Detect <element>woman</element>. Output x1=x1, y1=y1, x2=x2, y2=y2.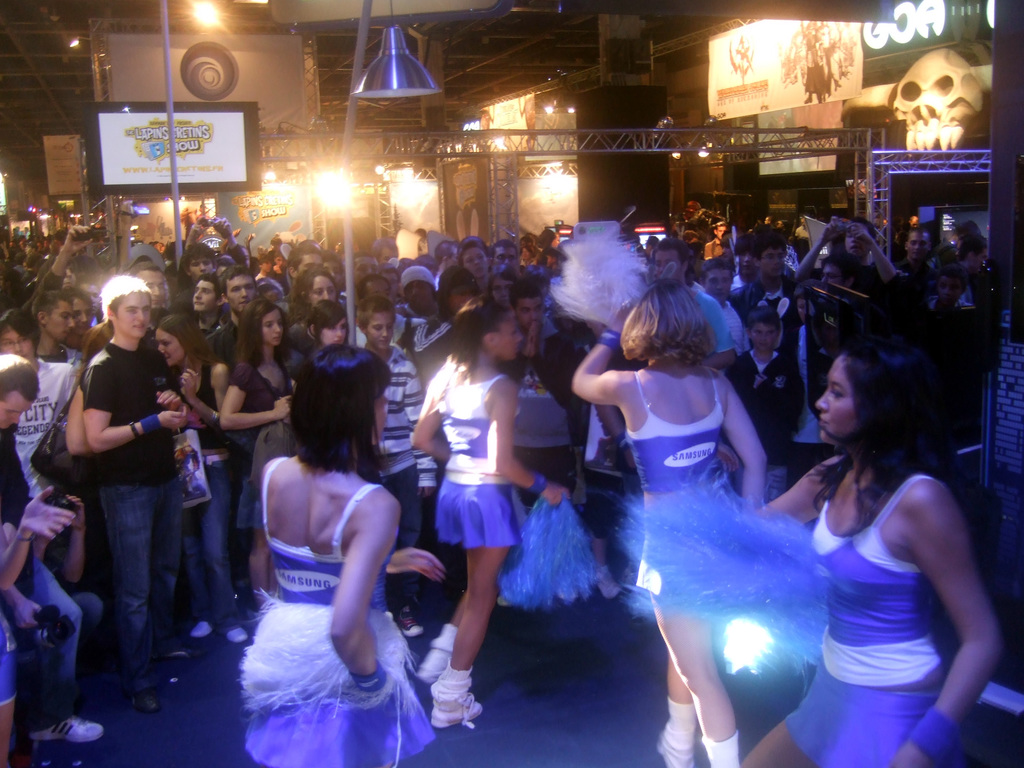
x1=301, y1=299, x2=352, y2=341.
